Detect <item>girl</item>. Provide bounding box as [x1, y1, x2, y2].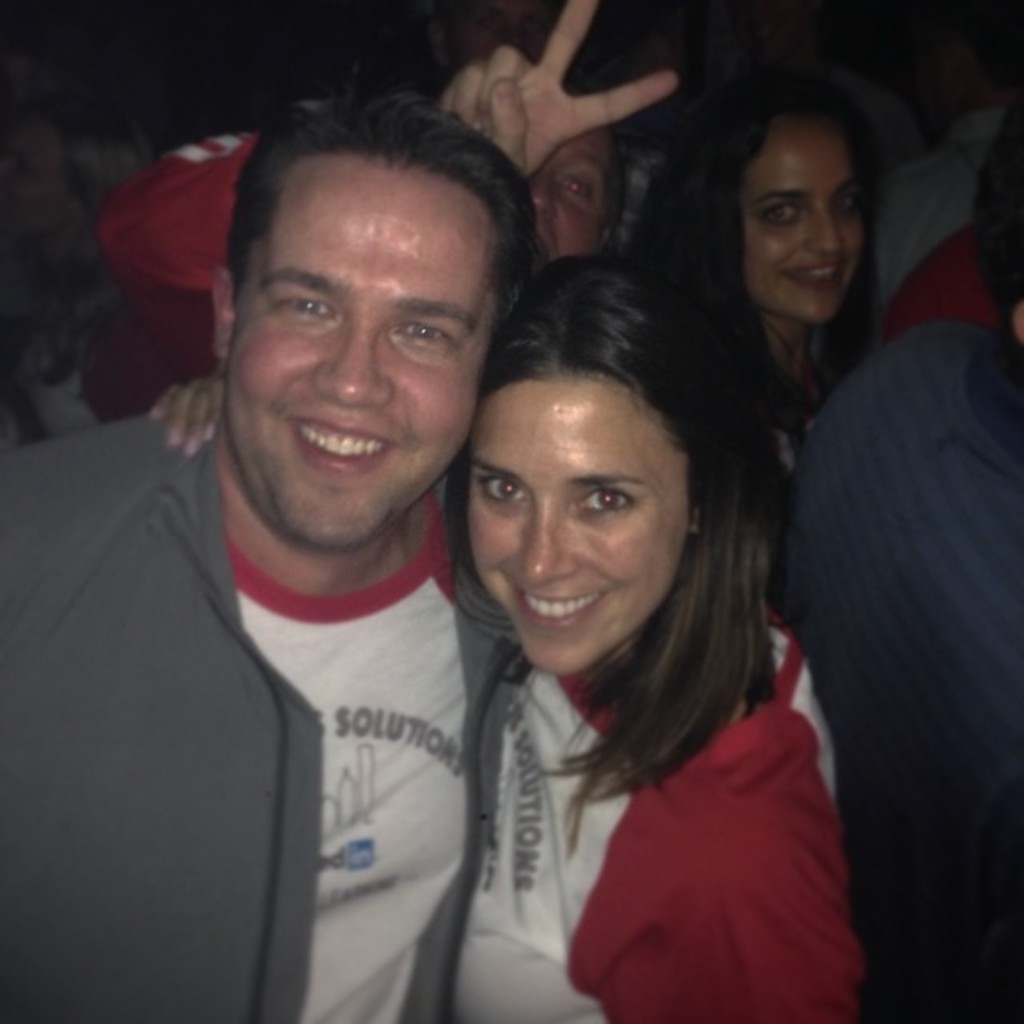
[144, 245, 862, 1022].
